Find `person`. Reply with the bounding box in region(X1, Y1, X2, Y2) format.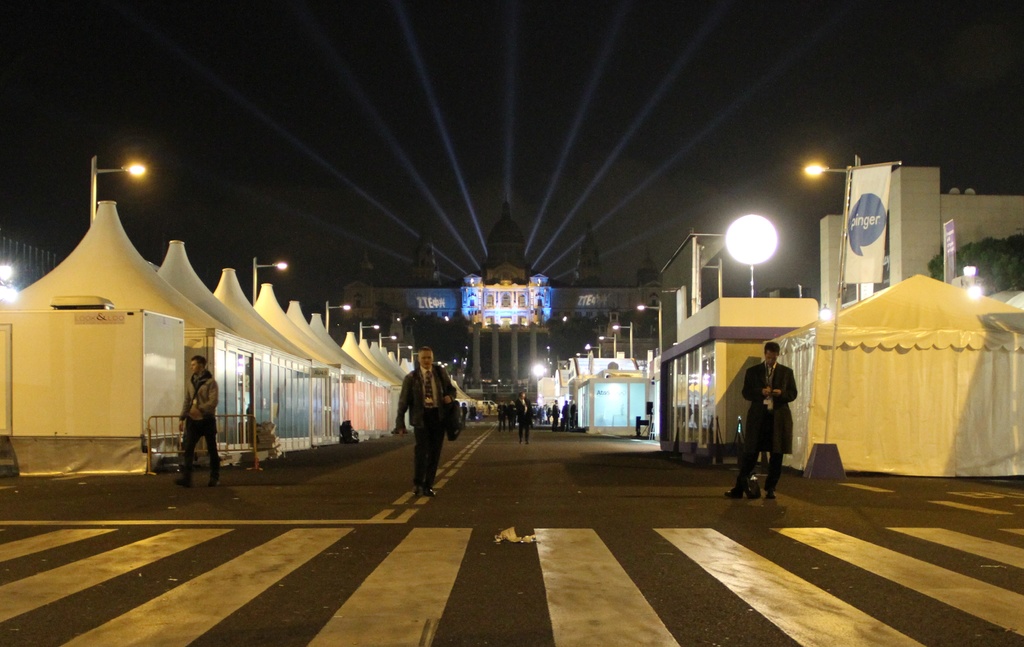
region(169, 355, 227, 490).
